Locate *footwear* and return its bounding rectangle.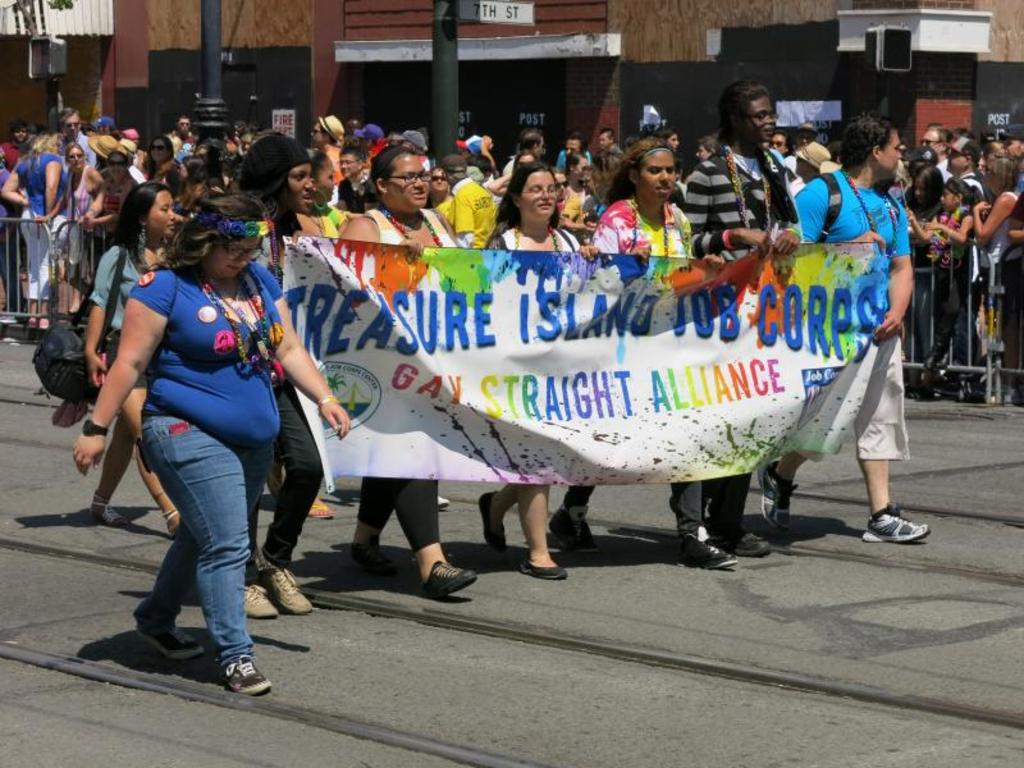
bbox=[754, 460, 800, 550].
